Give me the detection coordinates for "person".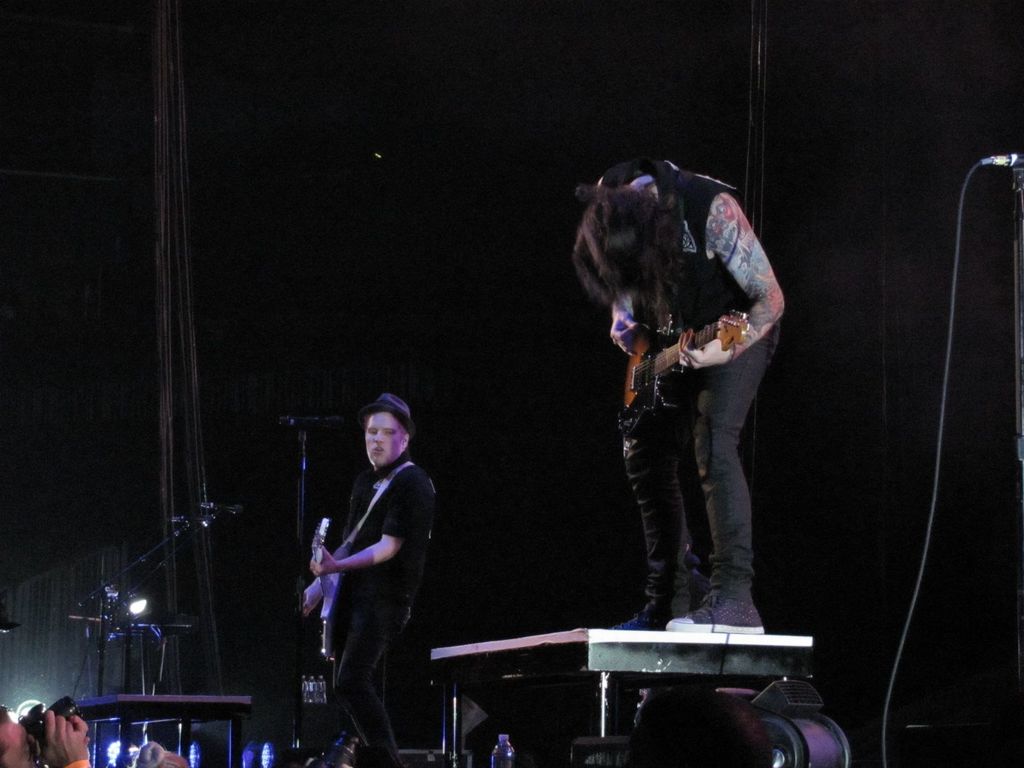
x1=0 y1=701 x2=95 y2=767.
